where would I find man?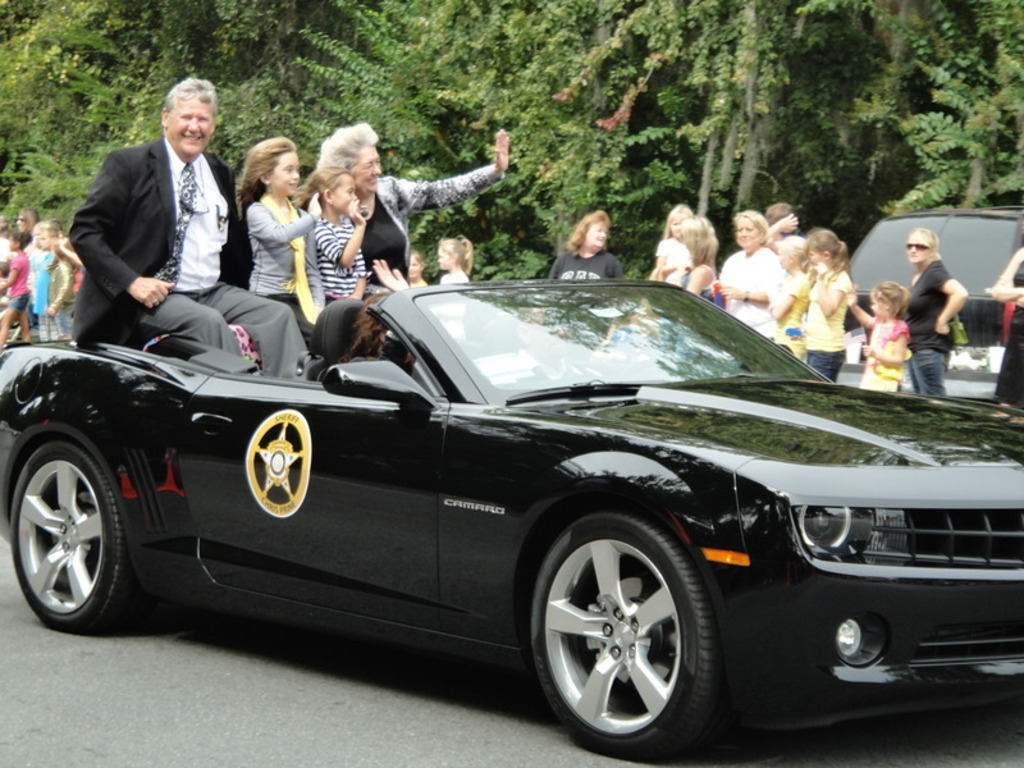
At (65,76,312,380).
